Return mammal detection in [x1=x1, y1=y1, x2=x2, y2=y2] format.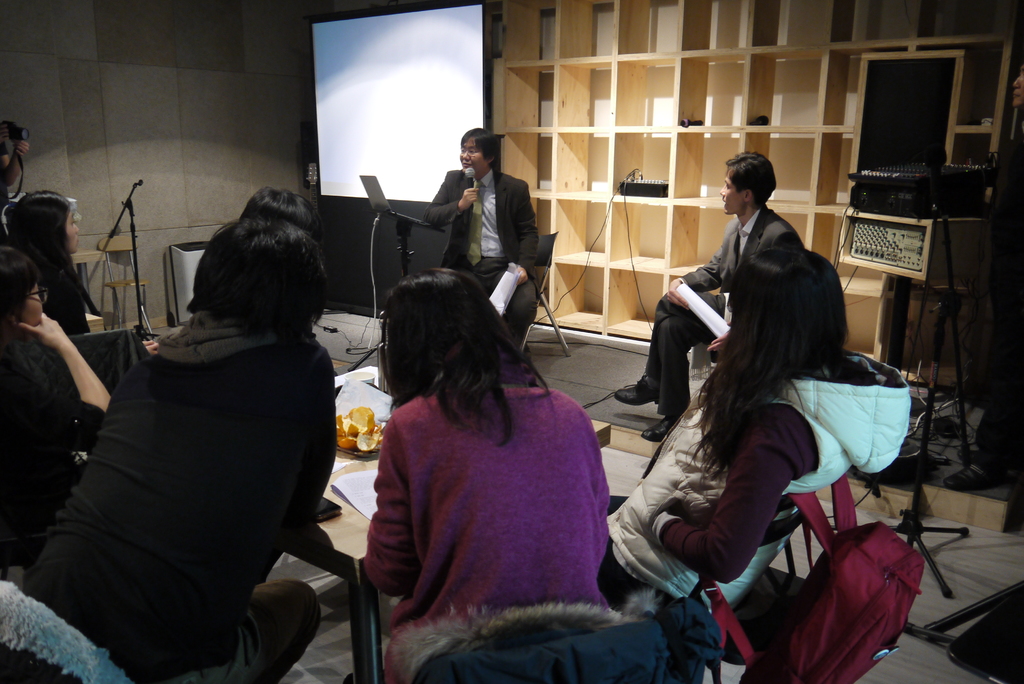
[x1=15, y1=213, x2=344, y2=683].
